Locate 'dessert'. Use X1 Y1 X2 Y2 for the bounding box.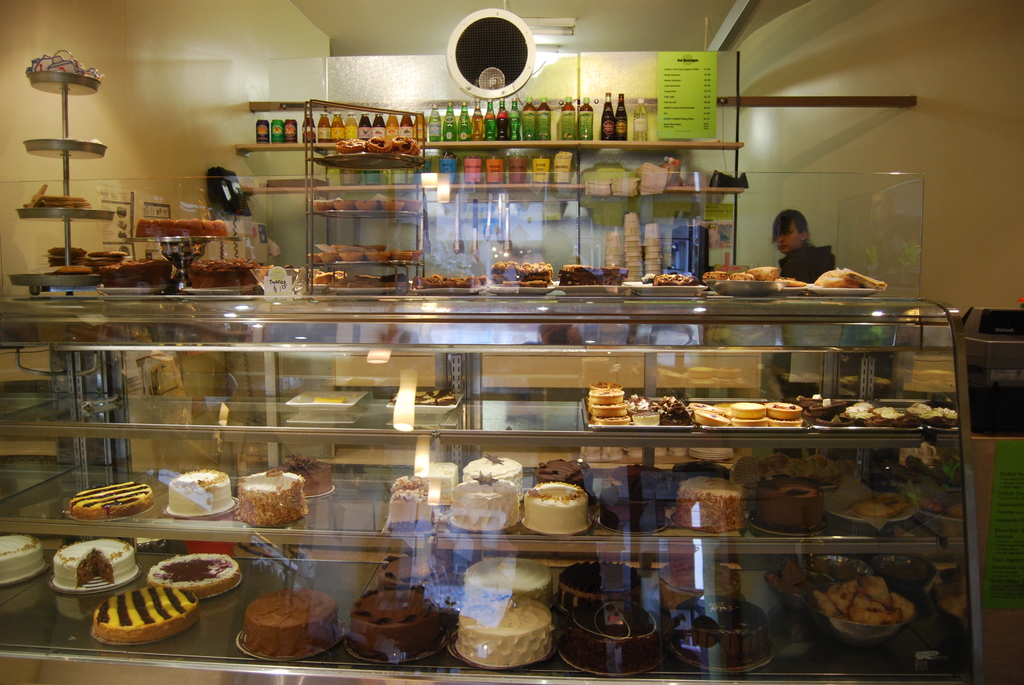
558 559 641 618.
